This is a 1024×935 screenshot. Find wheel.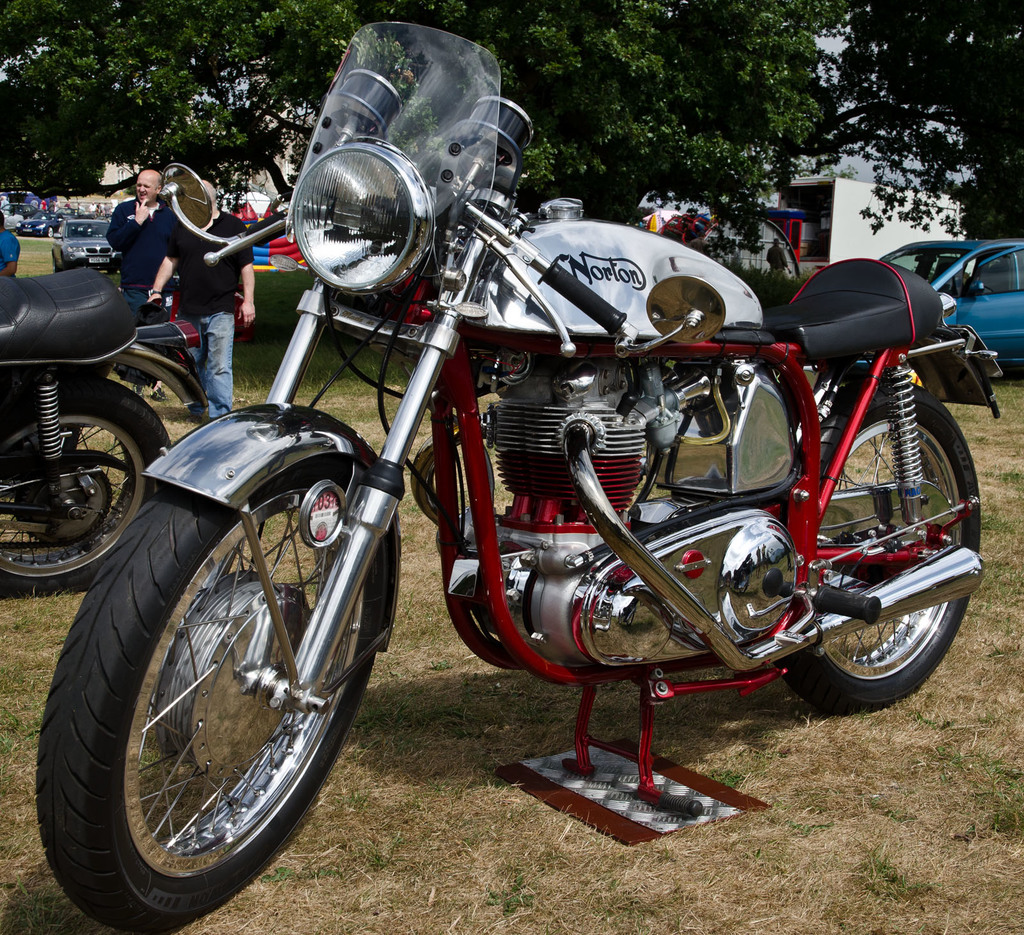
Bounding box: Rect(28, 481, 362, 934).
